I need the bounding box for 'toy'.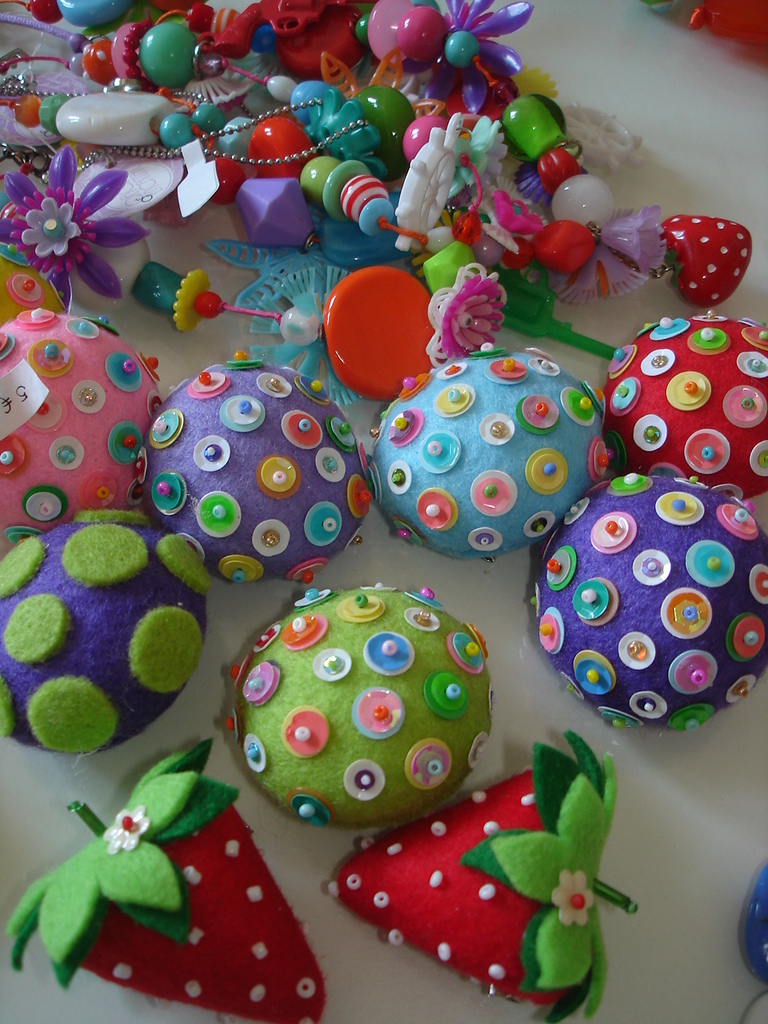
Here it is: x1=596, y1=314, x2=767, y2=506.
